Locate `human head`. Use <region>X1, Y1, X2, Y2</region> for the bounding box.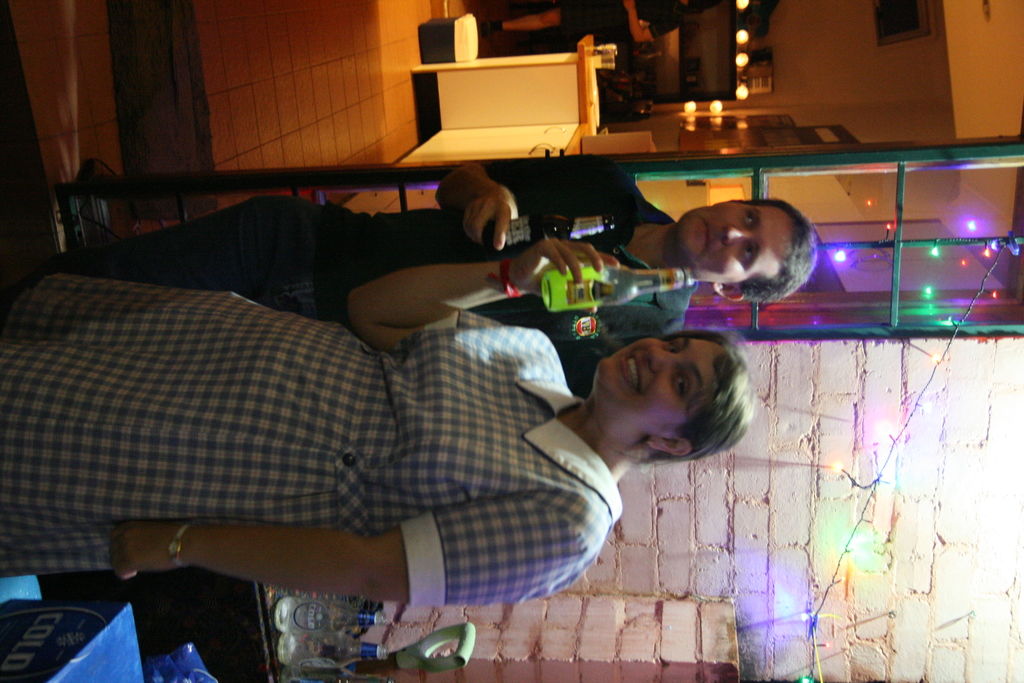
<region>673, 195, 816, 304</region>.
